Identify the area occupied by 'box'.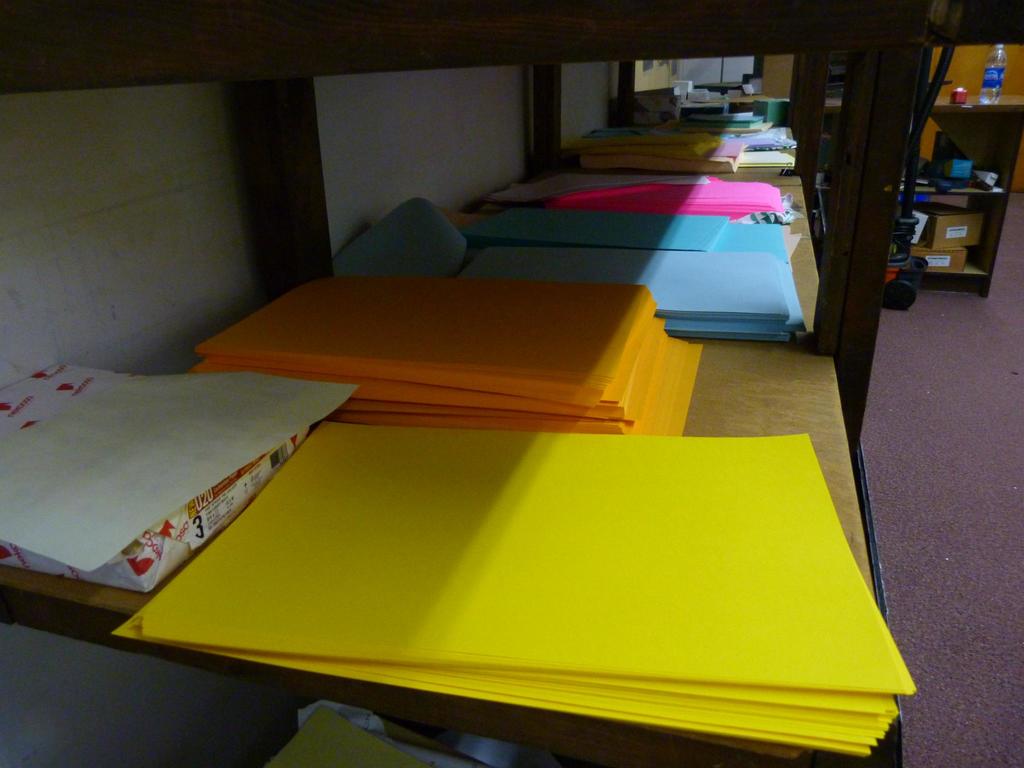
Area: [x1=911, y1=248, x2=967, y2=274].
